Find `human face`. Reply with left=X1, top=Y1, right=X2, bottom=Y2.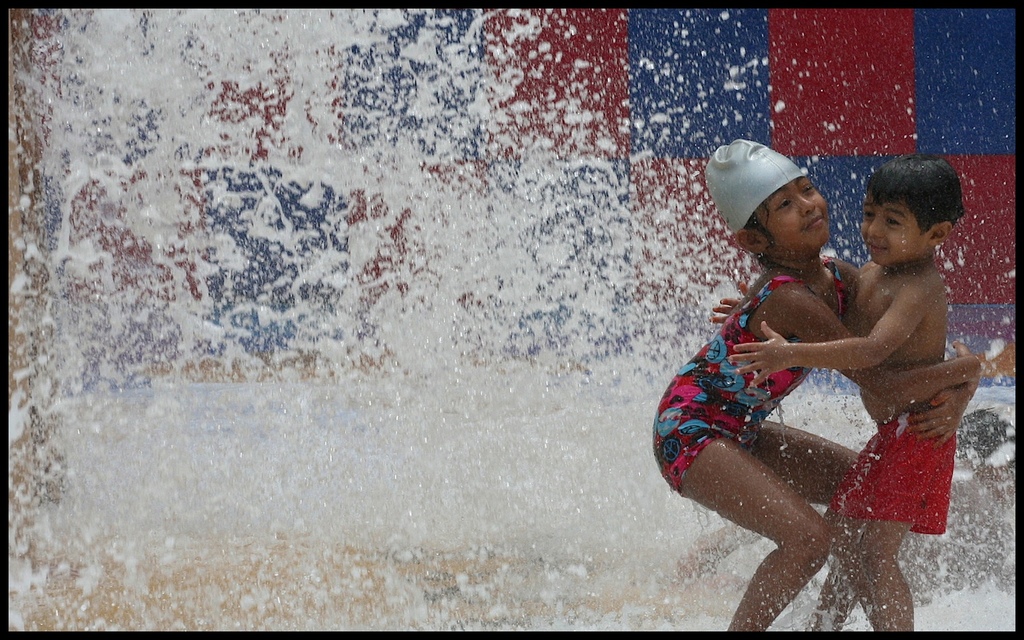
left=859, top=188, right=924, bottom=263.
